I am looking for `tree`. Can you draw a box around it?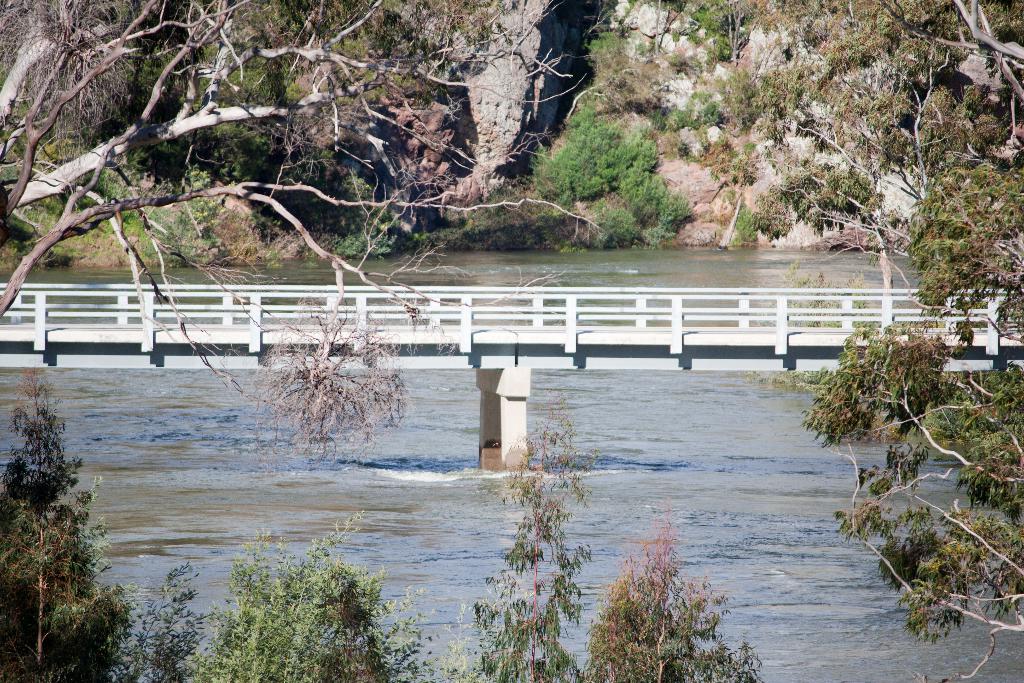
Sure, the bounding box is 0:0:604:455.
